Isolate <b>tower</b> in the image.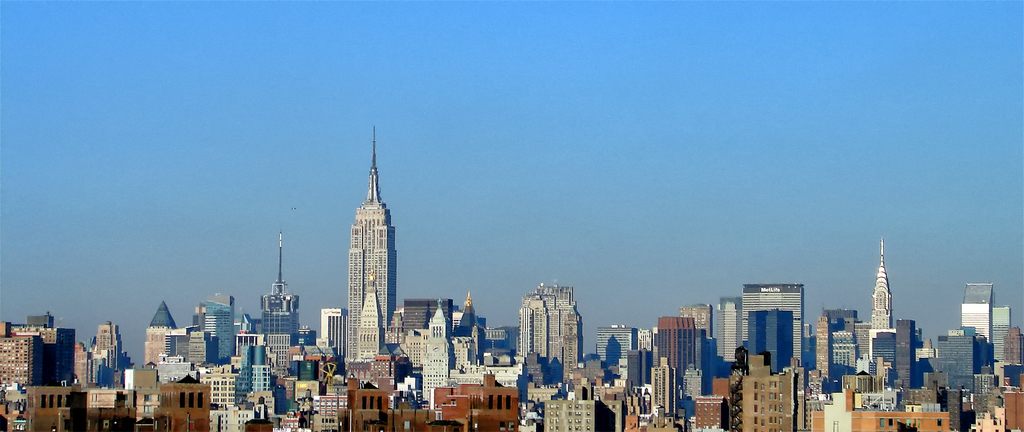
Isolated region: {"x1": 514, "y1": 288, "x2": 598, "y2": 431}.
